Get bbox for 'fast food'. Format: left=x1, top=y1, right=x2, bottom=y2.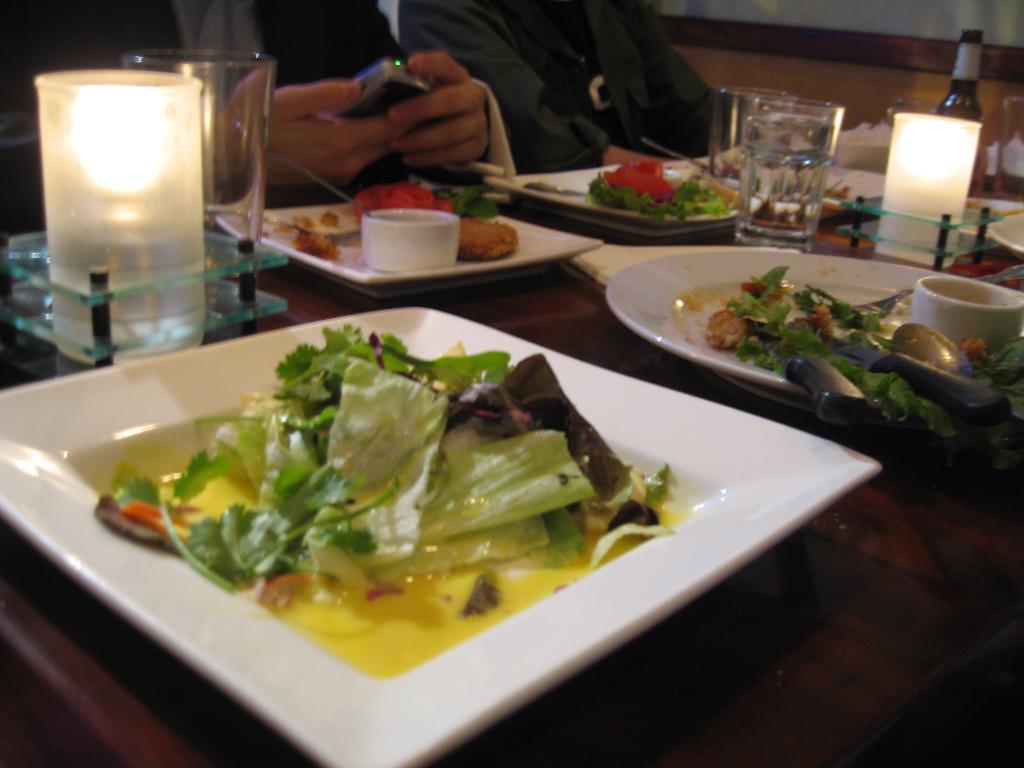
left=343, top=184, right=456, bottom=221.
